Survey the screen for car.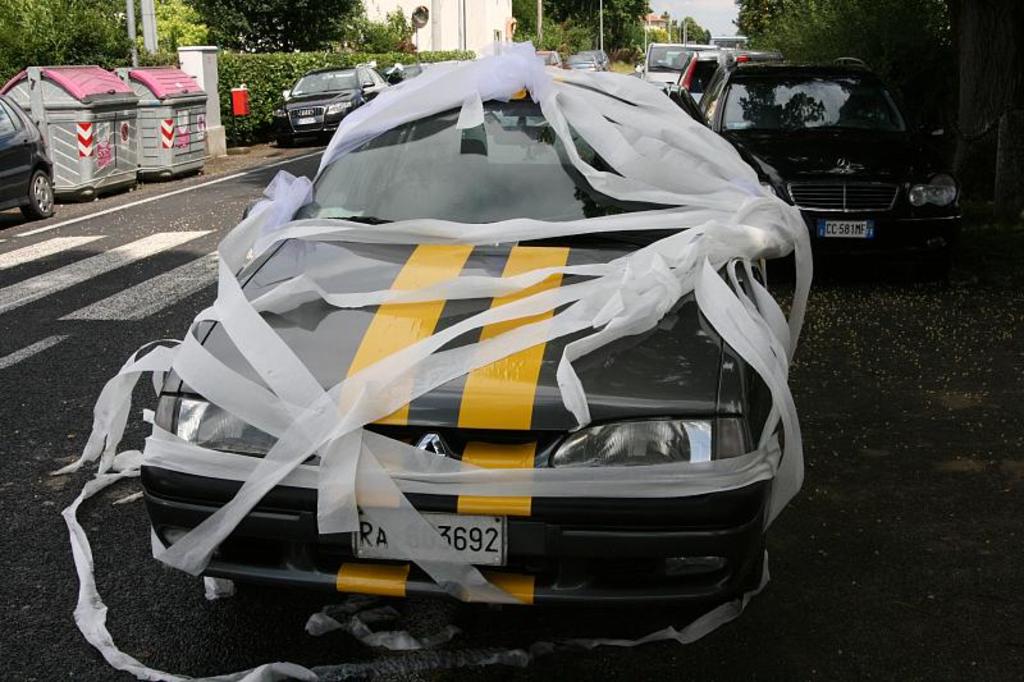
Survey found: 699 49 968 248.
